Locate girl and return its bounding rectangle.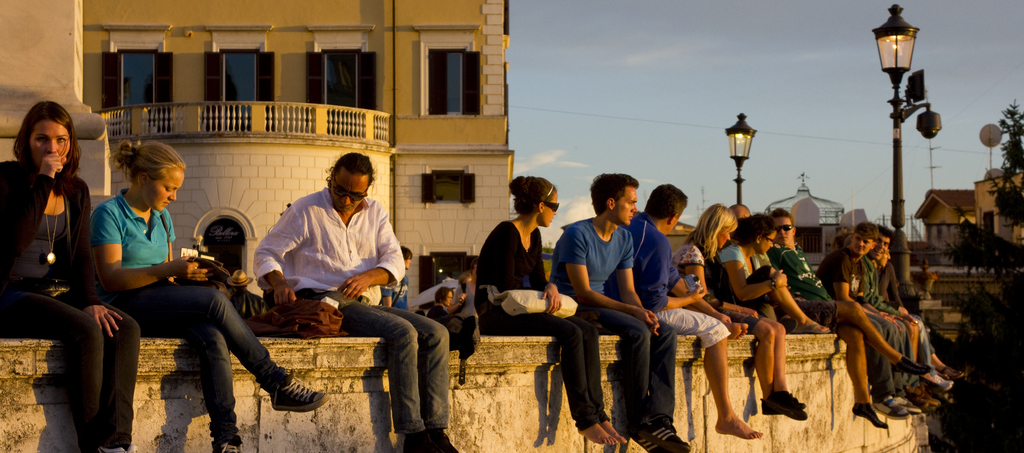
<box>0,95,141,450</box>.
